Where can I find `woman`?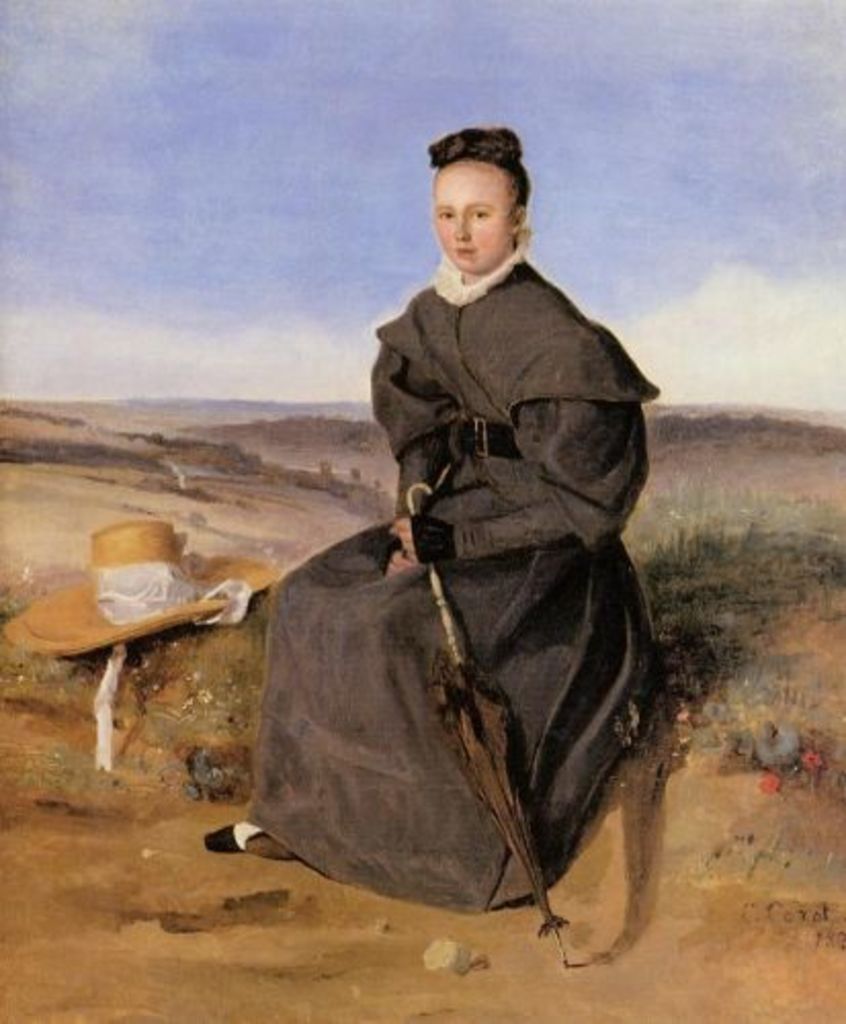
You can find it at select_region(246, 113, 703, 985).
